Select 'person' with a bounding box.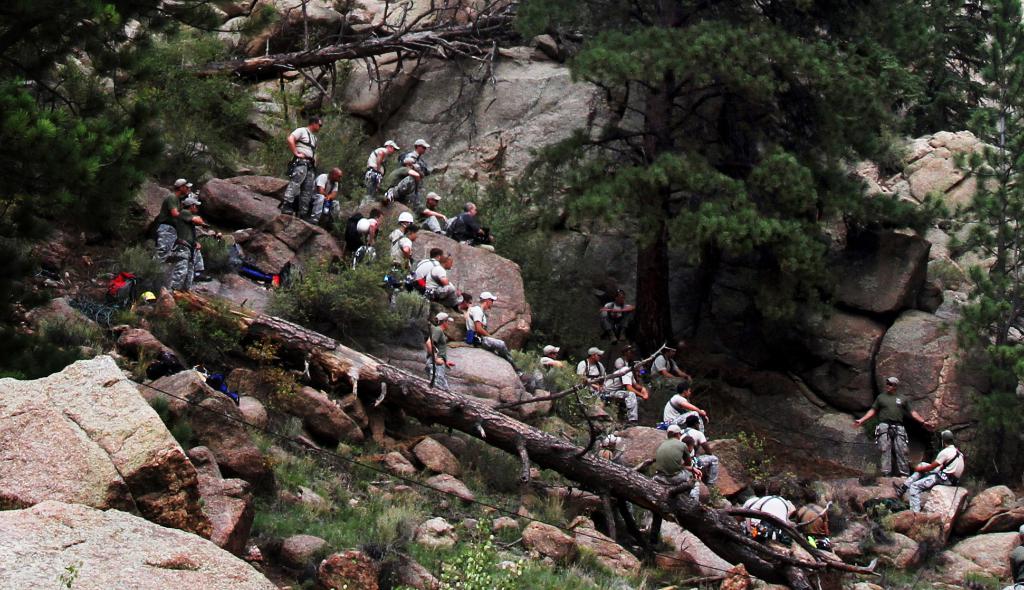
bbox=[449, 200, 492, 247].
